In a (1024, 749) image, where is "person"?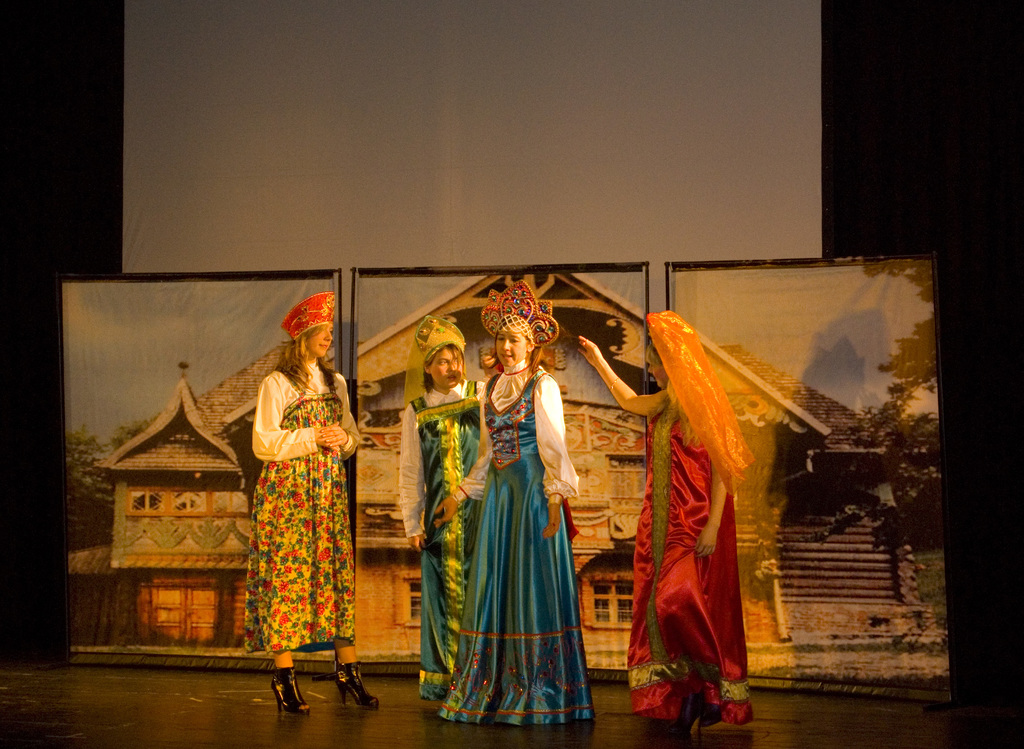
BBox(253, 293, 378, 718).
